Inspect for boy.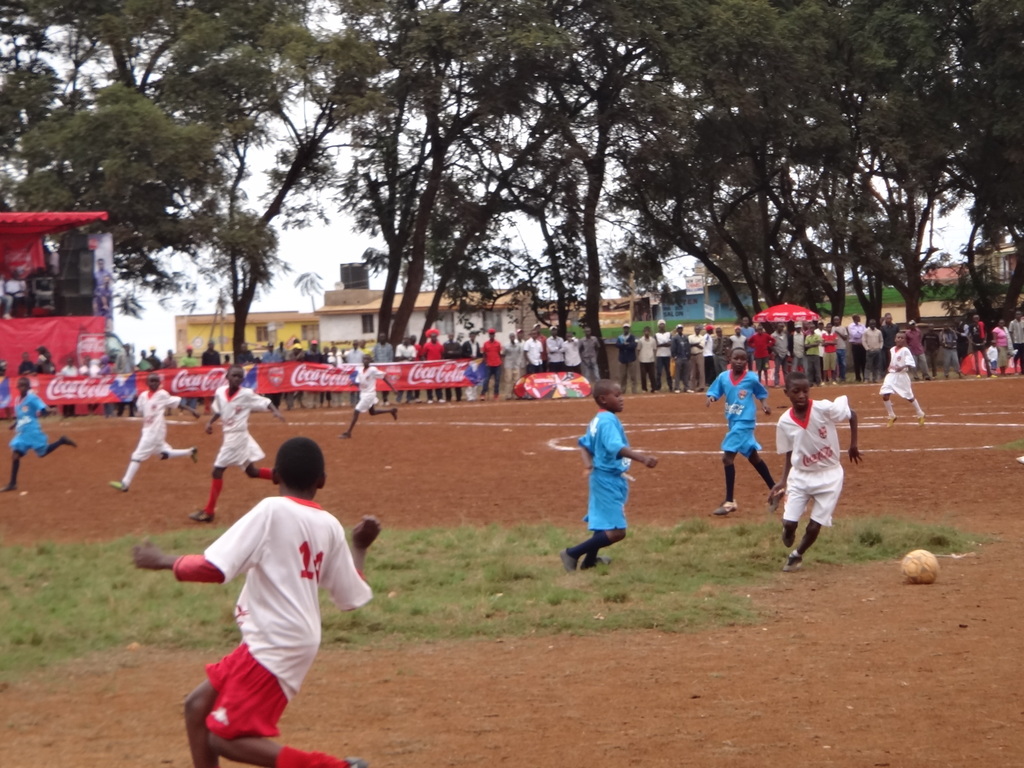
Inspection: (167,438,376,737).
